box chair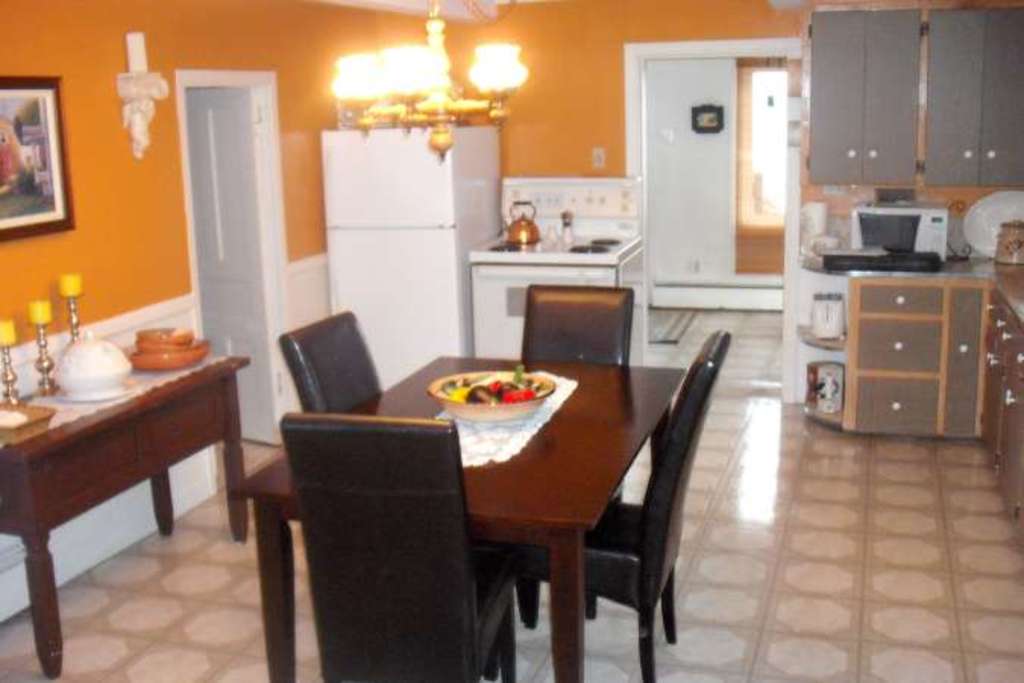
517:282:636:621
